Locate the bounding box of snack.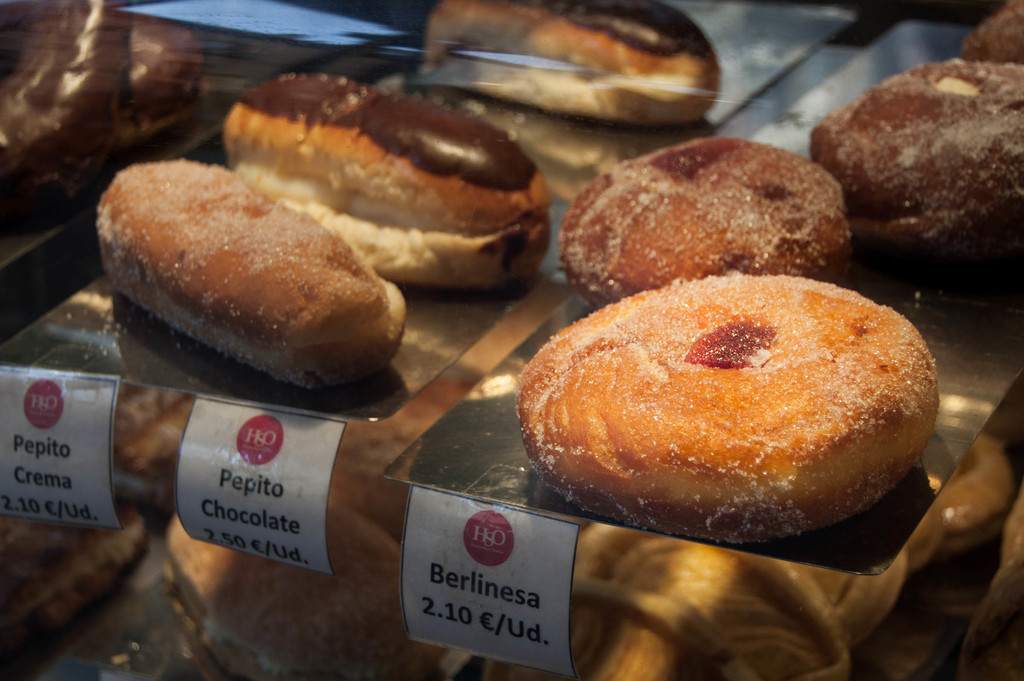
Bounding box: x1=805 y1=63 x2=1023 y2=256.
